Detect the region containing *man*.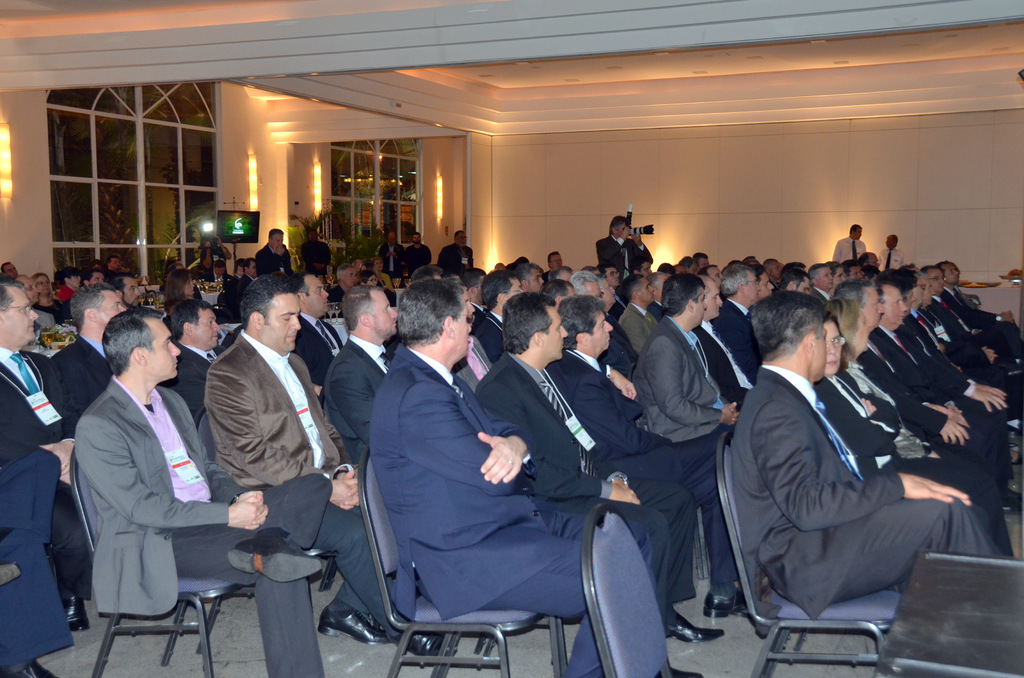
x1=376 y1=229 x2=405 y2=277.
